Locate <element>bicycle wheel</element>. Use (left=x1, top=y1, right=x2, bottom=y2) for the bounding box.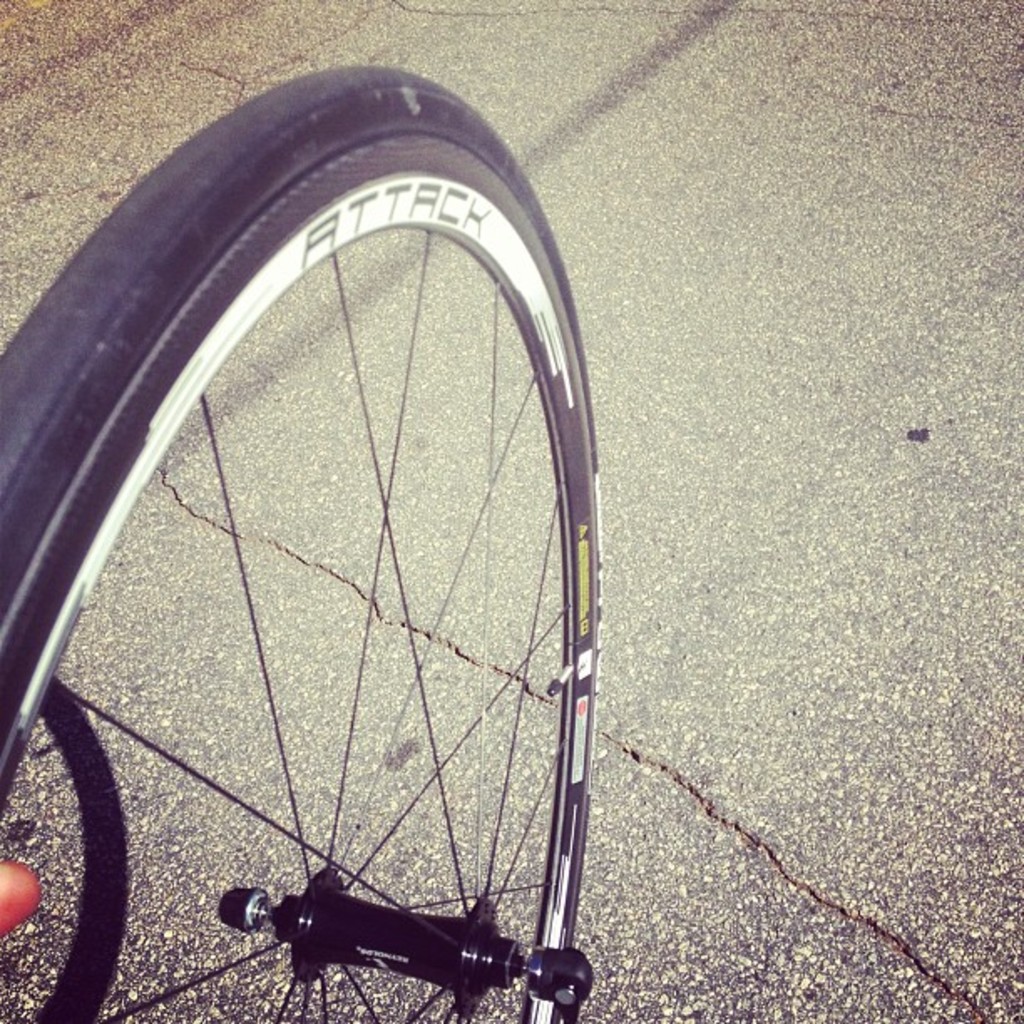
(left=0, top=64, right=599, bottom=1022).
